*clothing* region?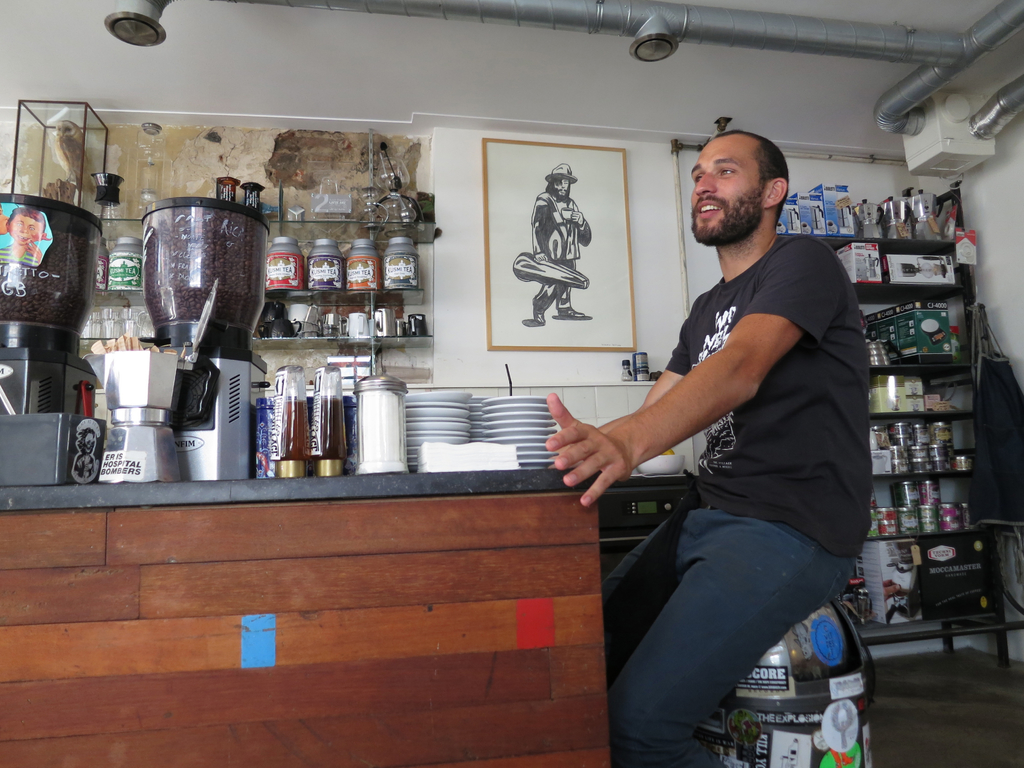
x1=531 y1=192 x2=593 y2=314
